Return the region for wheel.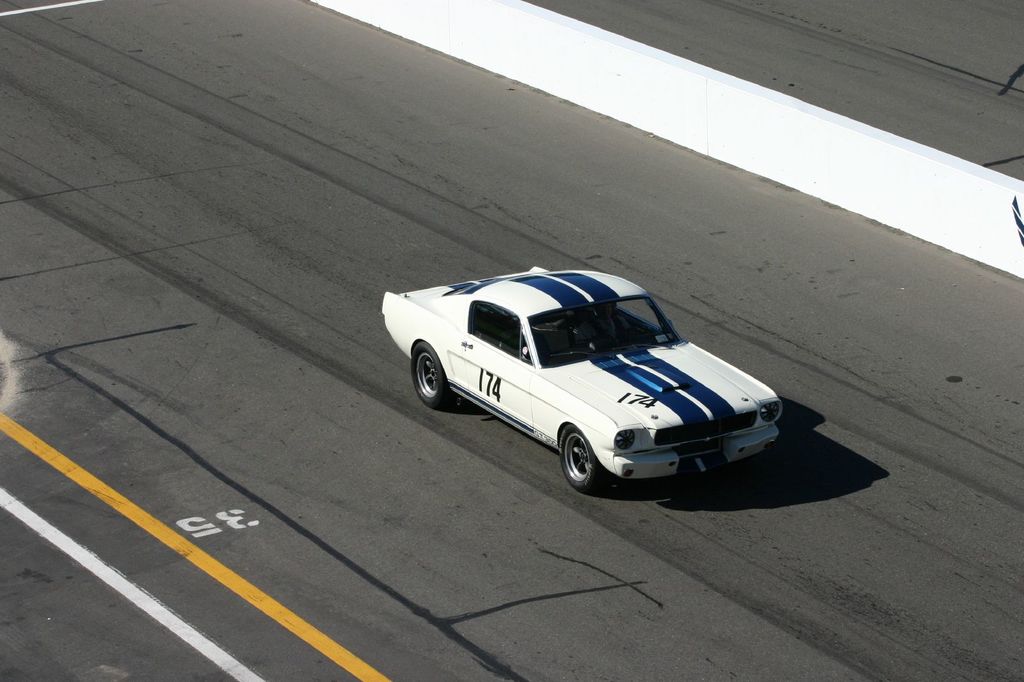
Rect(559, 426, 600, 488).
